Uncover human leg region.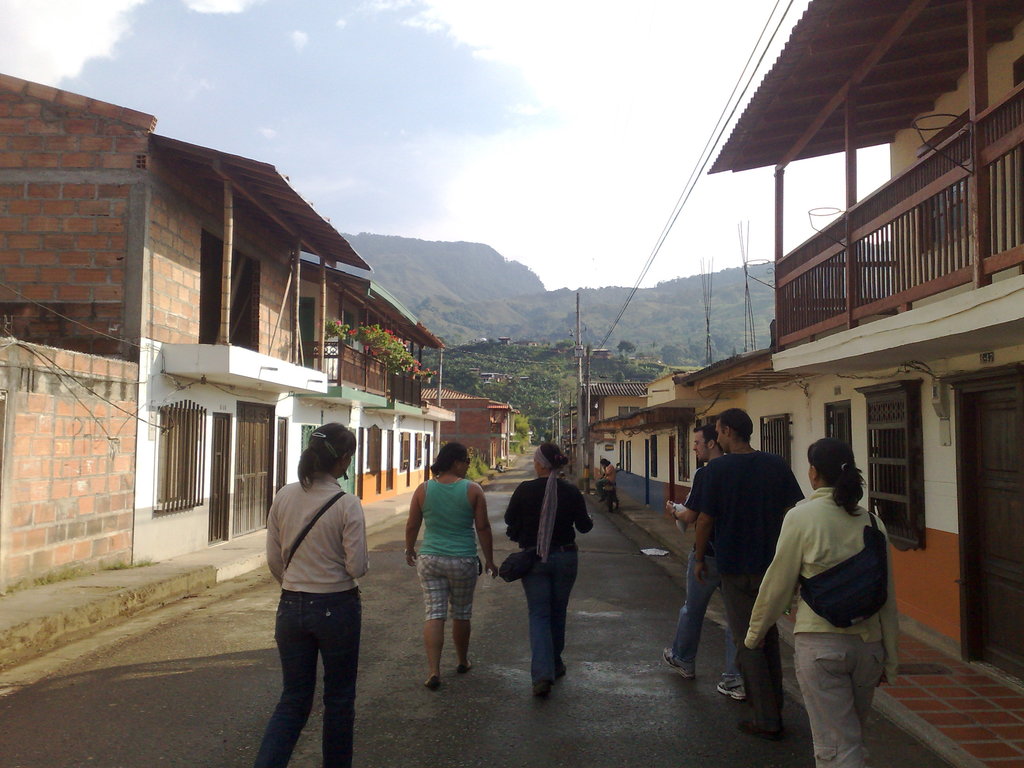
Uncovered: l=311, t=586, r=357, b=765.
